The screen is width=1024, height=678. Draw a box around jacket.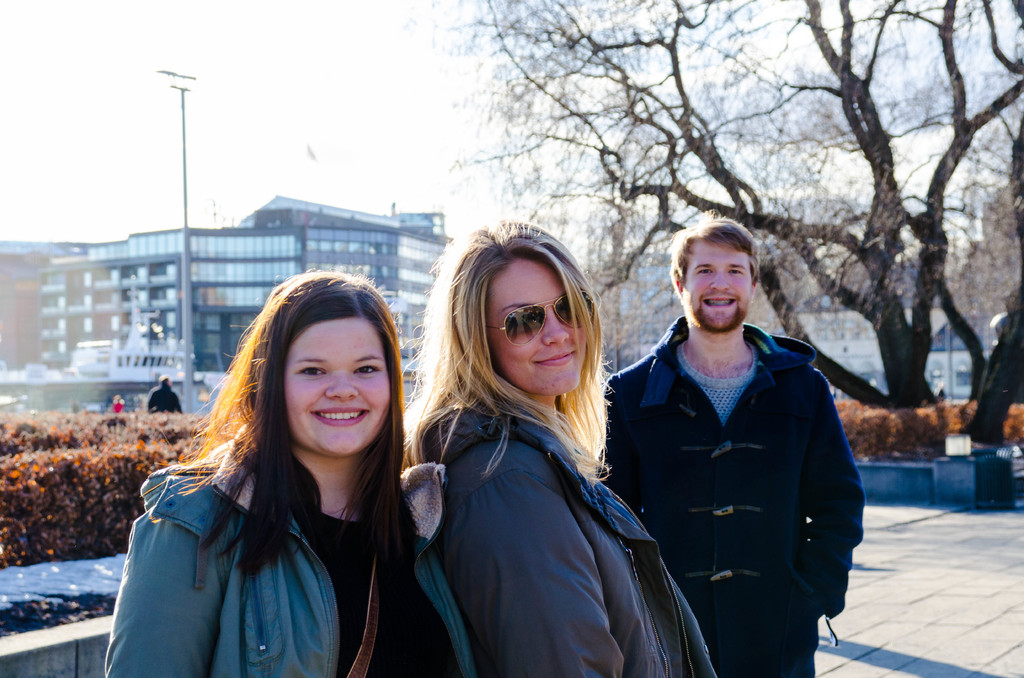
bbox=[619, 275, 867, 656].
